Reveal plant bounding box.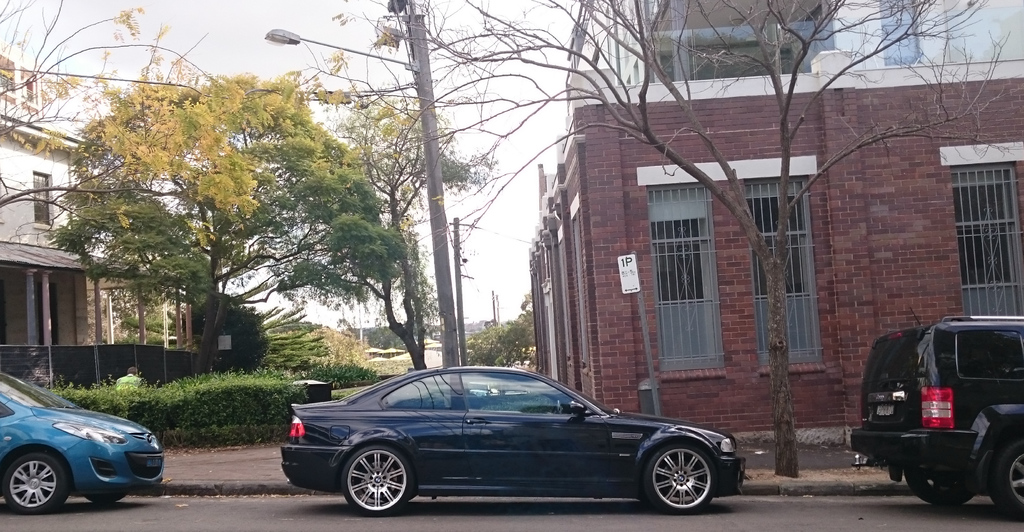
Revealed: locate(181, 282, 335, 360).
